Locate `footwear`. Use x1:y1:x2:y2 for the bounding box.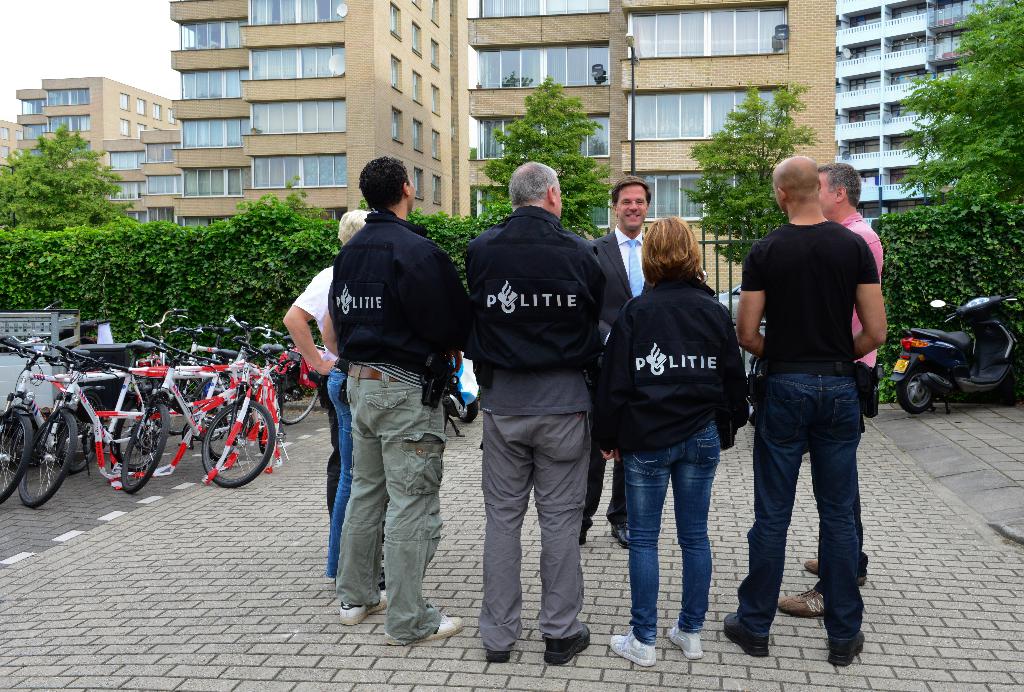
785:588:829:618.
